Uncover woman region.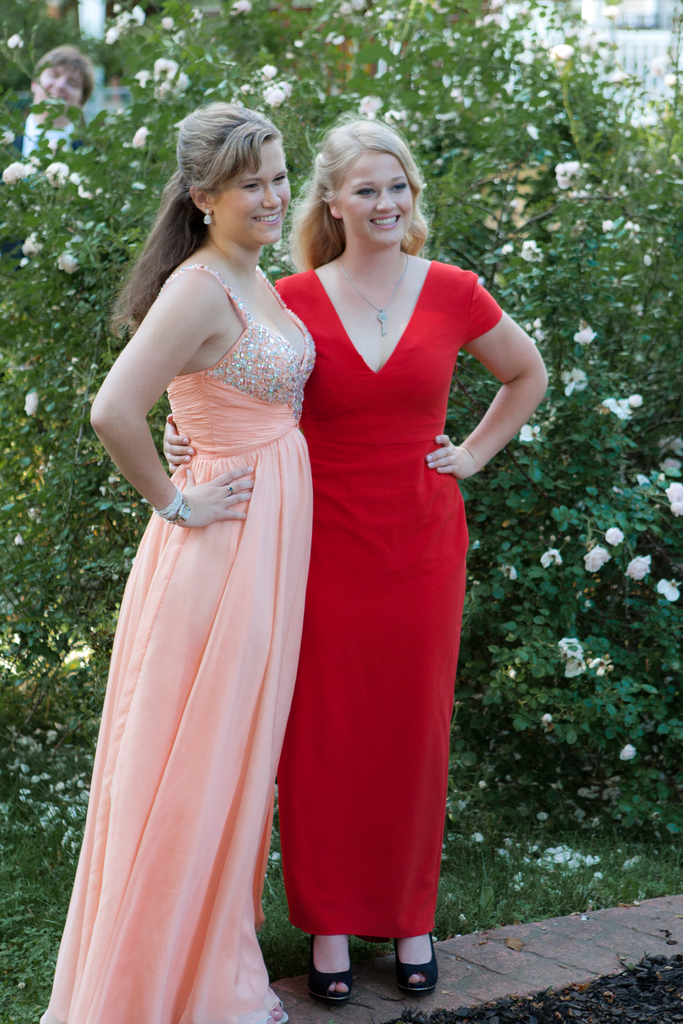
Uncovered: crop(250, 137, 509, 972).
